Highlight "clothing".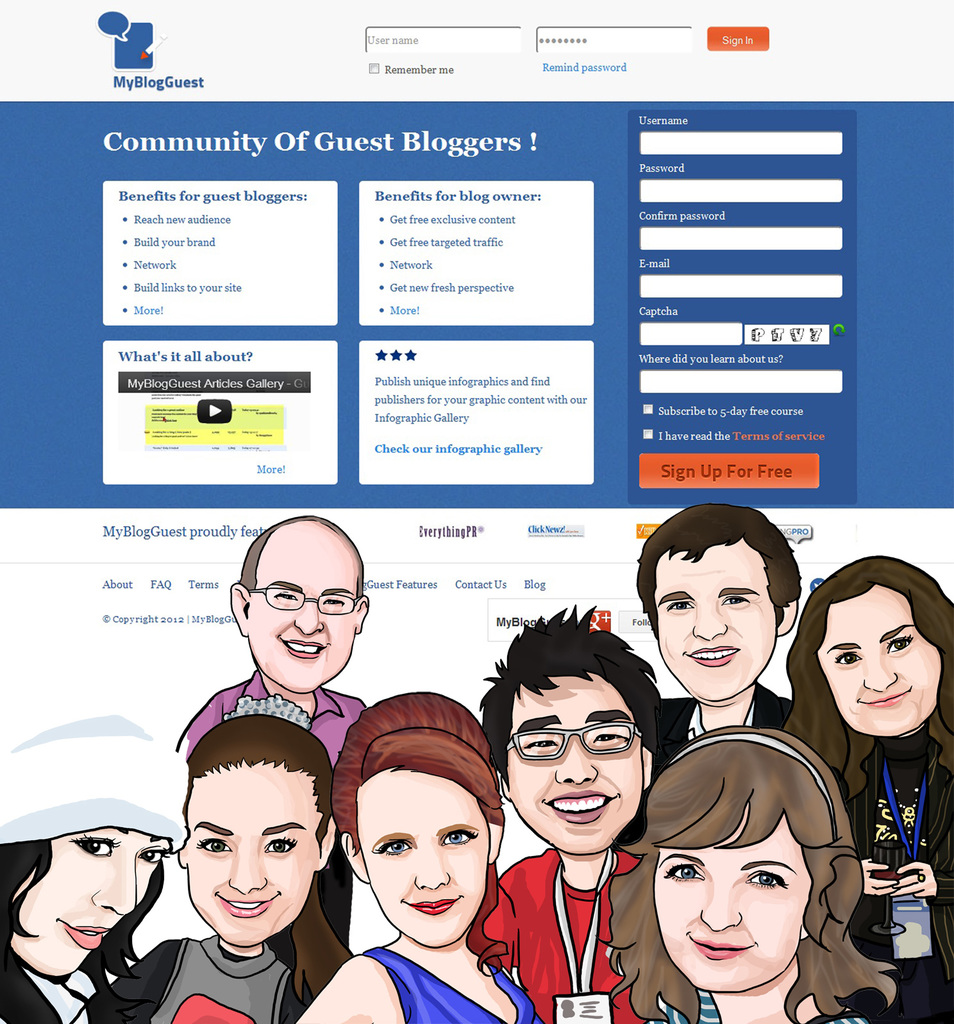
Highlighted region: rect(469, 852, 644, 1022).
